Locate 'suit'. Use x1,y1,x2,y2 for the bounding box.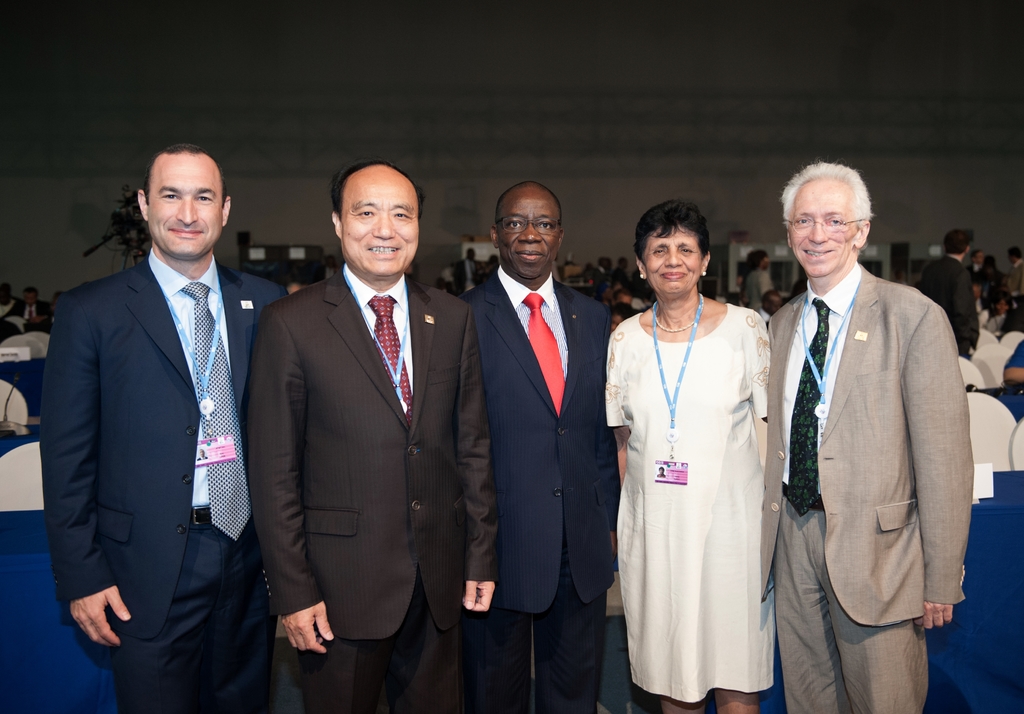
762,262,976,713.
